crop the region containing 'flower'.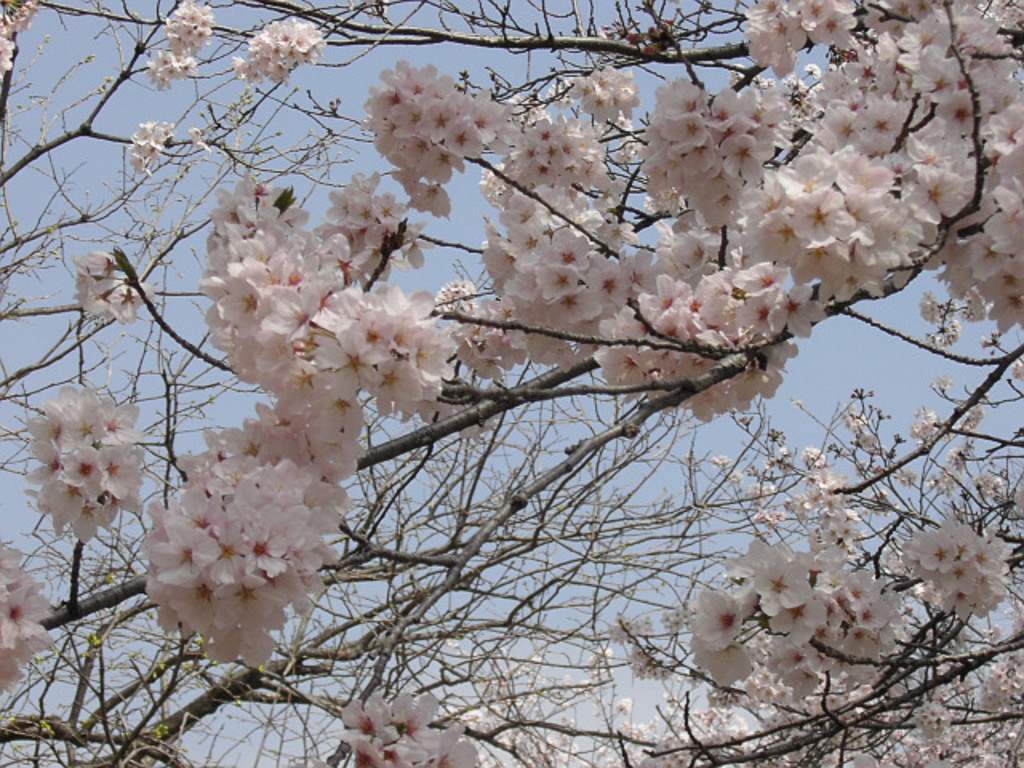
Crop region: <bbox>736, 147, 891, 304</bbox>.
